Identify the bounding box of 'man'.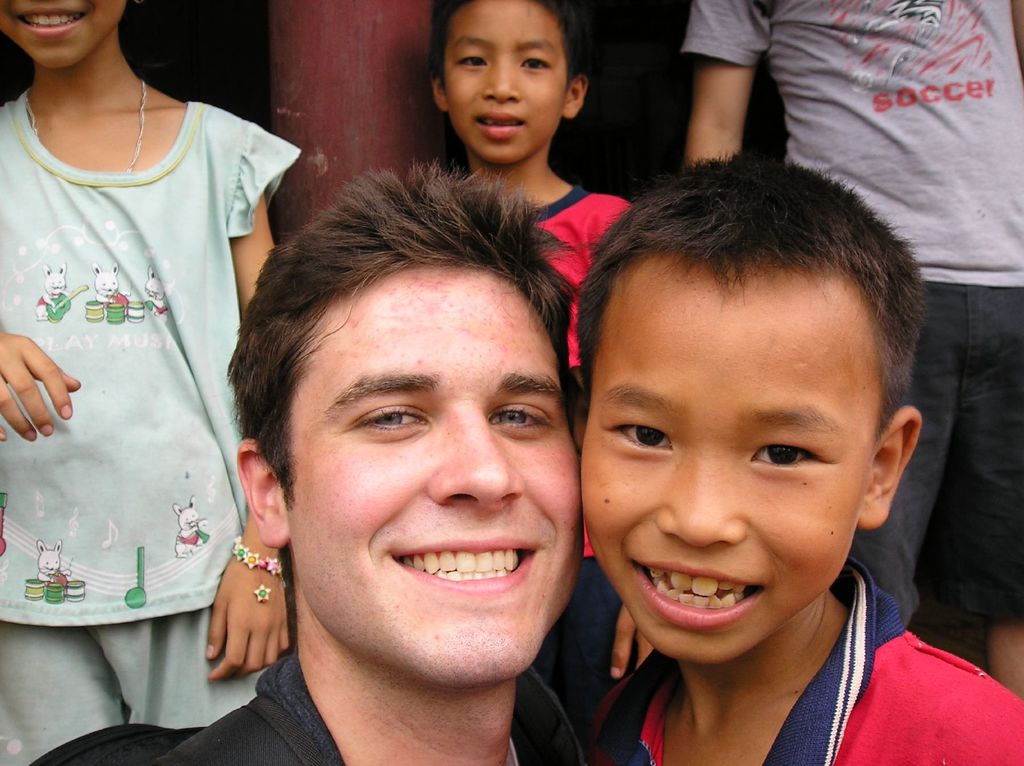
x1=25 y1=168 x2=775 y2=765.
